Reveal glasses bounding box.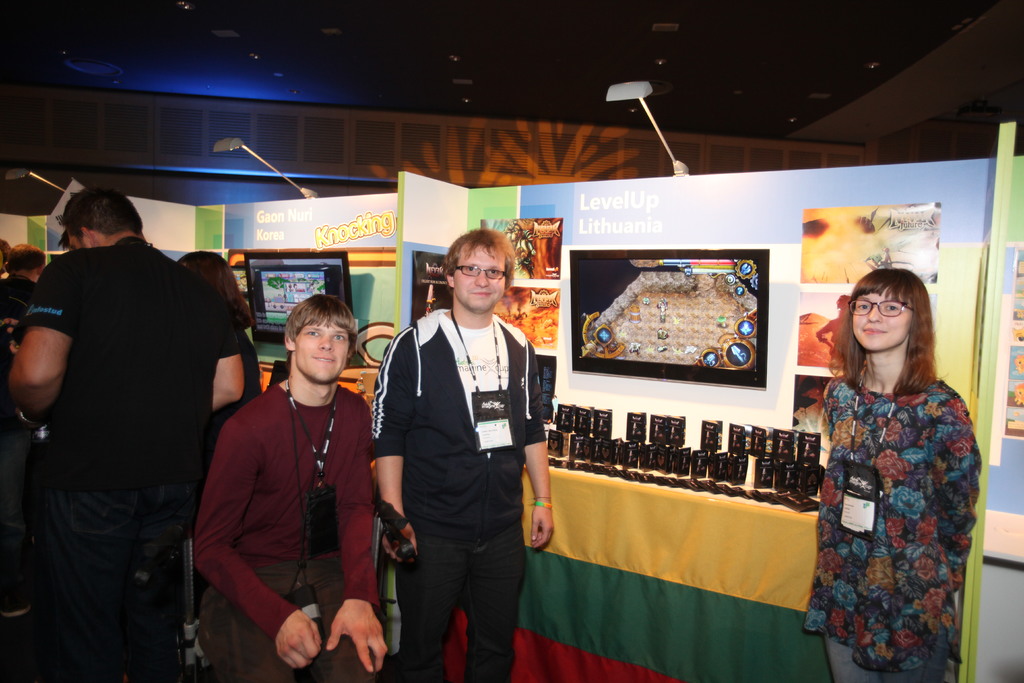
Revealed: <region>852, 300, 909, 317</region>.
